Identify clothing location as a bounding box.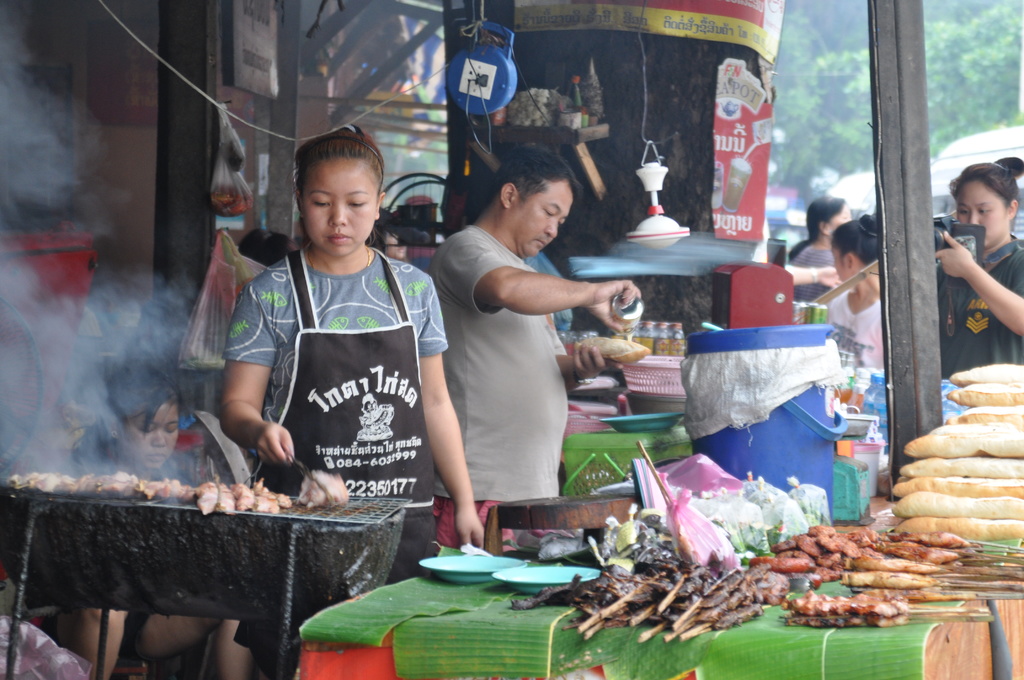
crop(431, 222, 570, 547).
